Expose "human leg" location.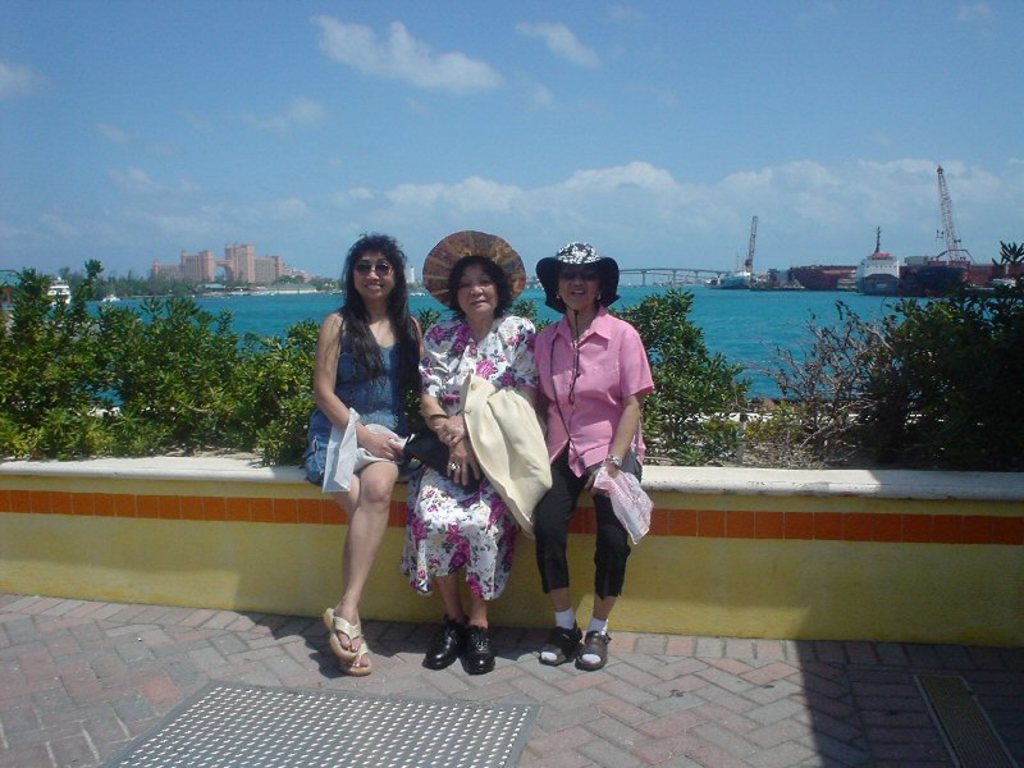
Exposed at 303:426:399:676.
